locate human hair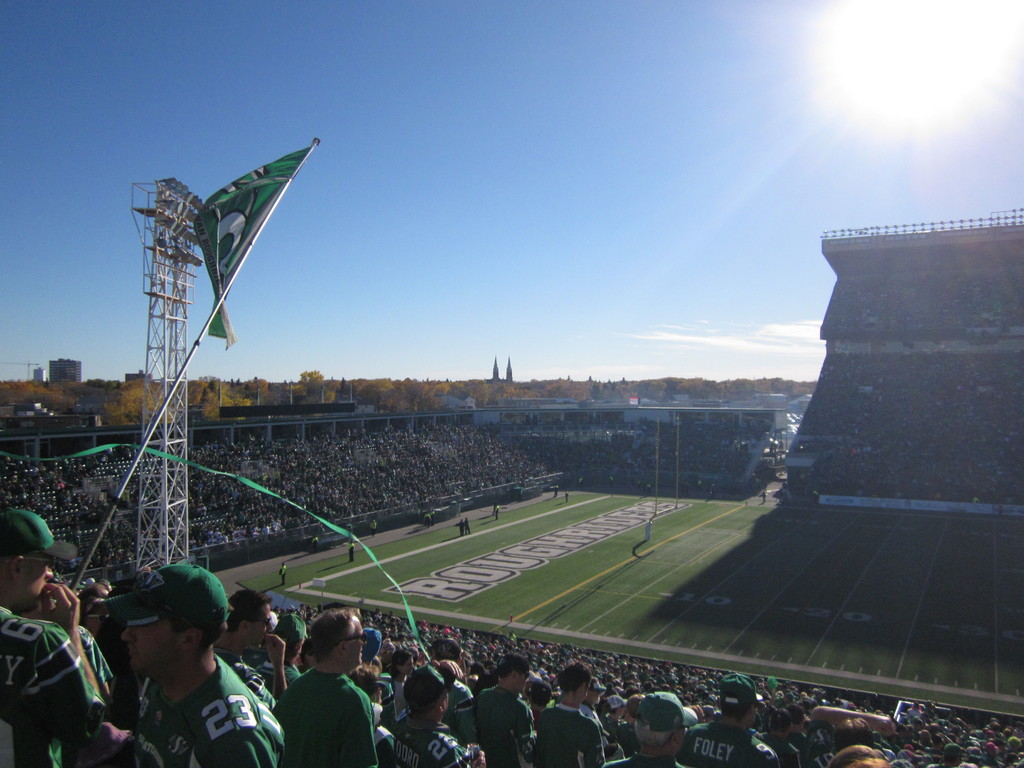
l=307, t=609, r=355, b=664
